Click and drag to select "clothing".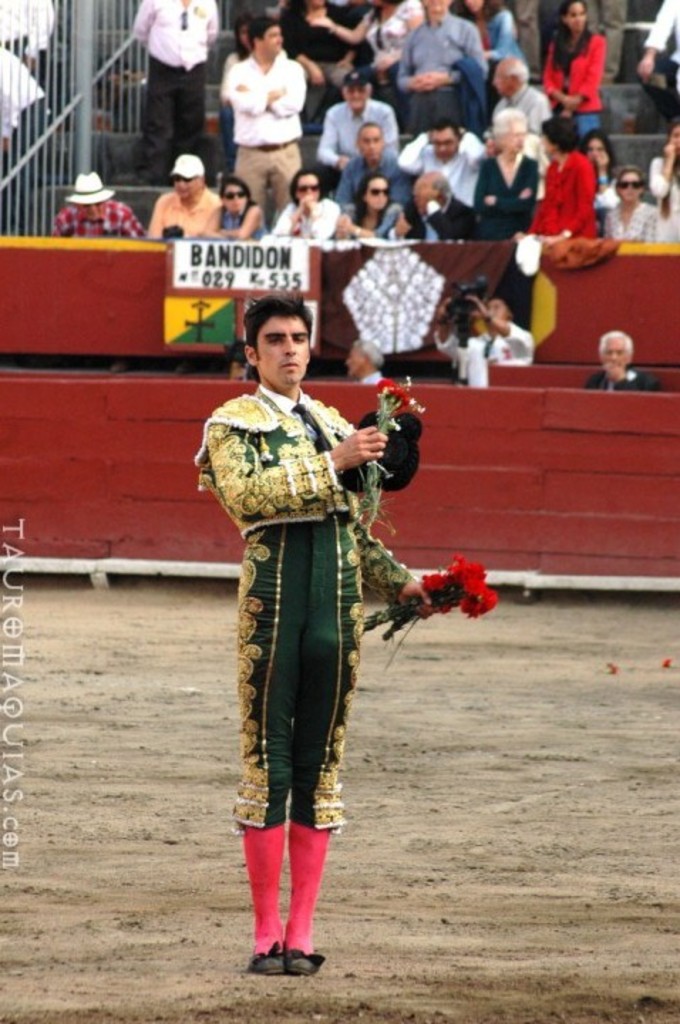
Selection: locate(213, 54, 312, 219).
